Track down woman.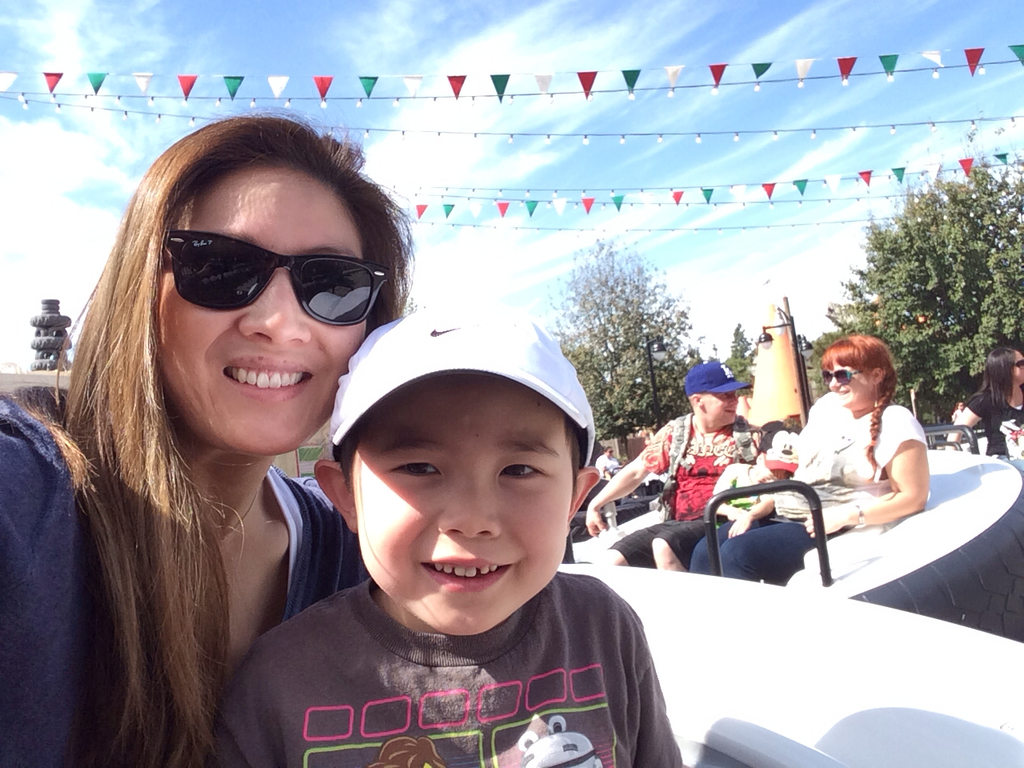
Tracked to {"x1": 952, "y1": 338, "x2": 1023, "y2": 484}.
